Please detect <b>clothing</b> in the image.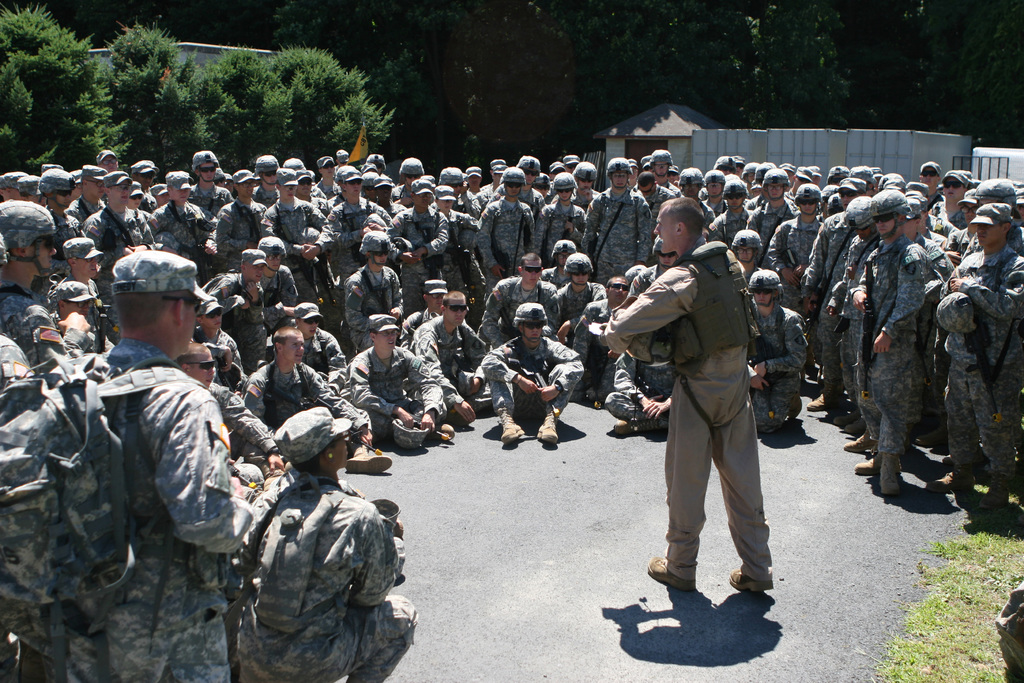
x1=934 y1=238 x2=1023 y2=490.
